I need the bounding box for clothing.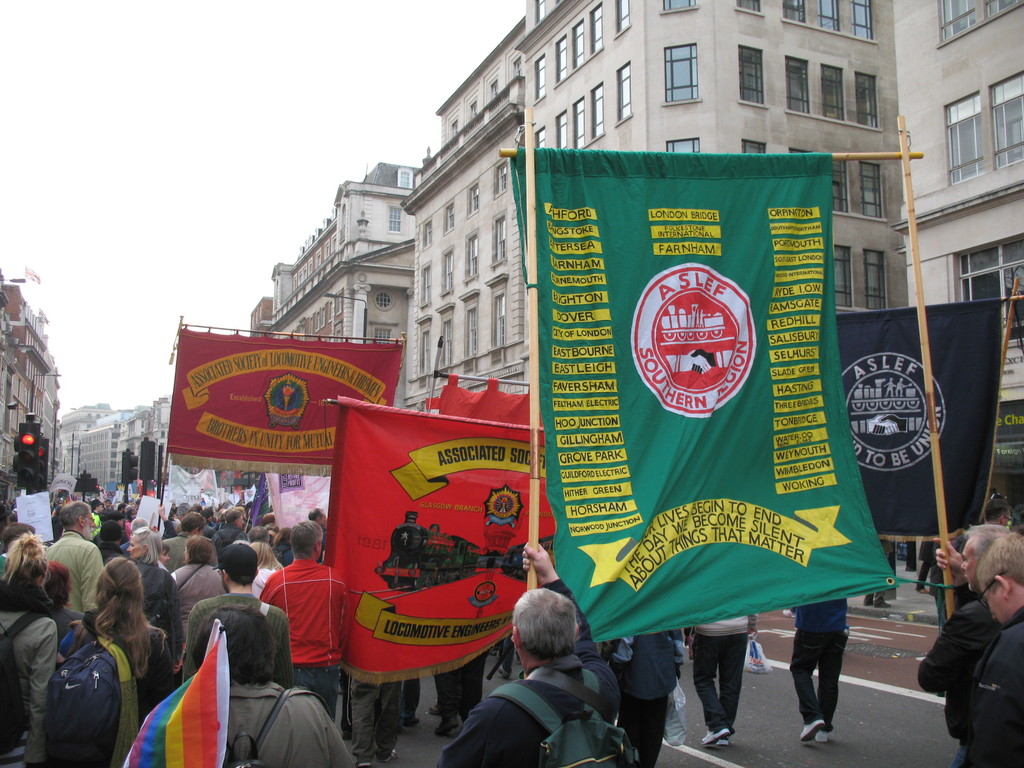
Here it is: <region>611, 632, 680, 766</region>.
